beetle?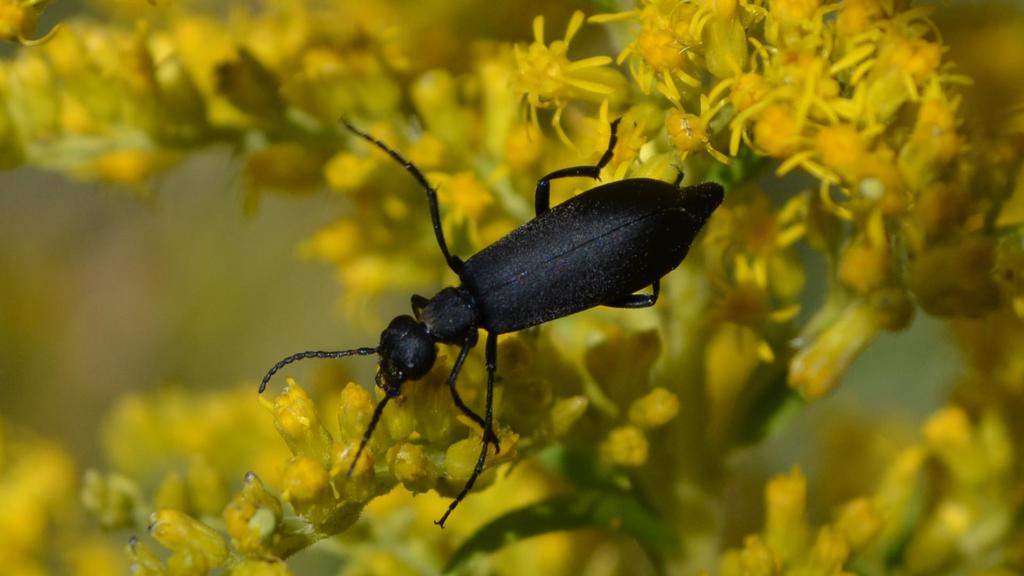
left=207, top=125, right=744, bottom=506
